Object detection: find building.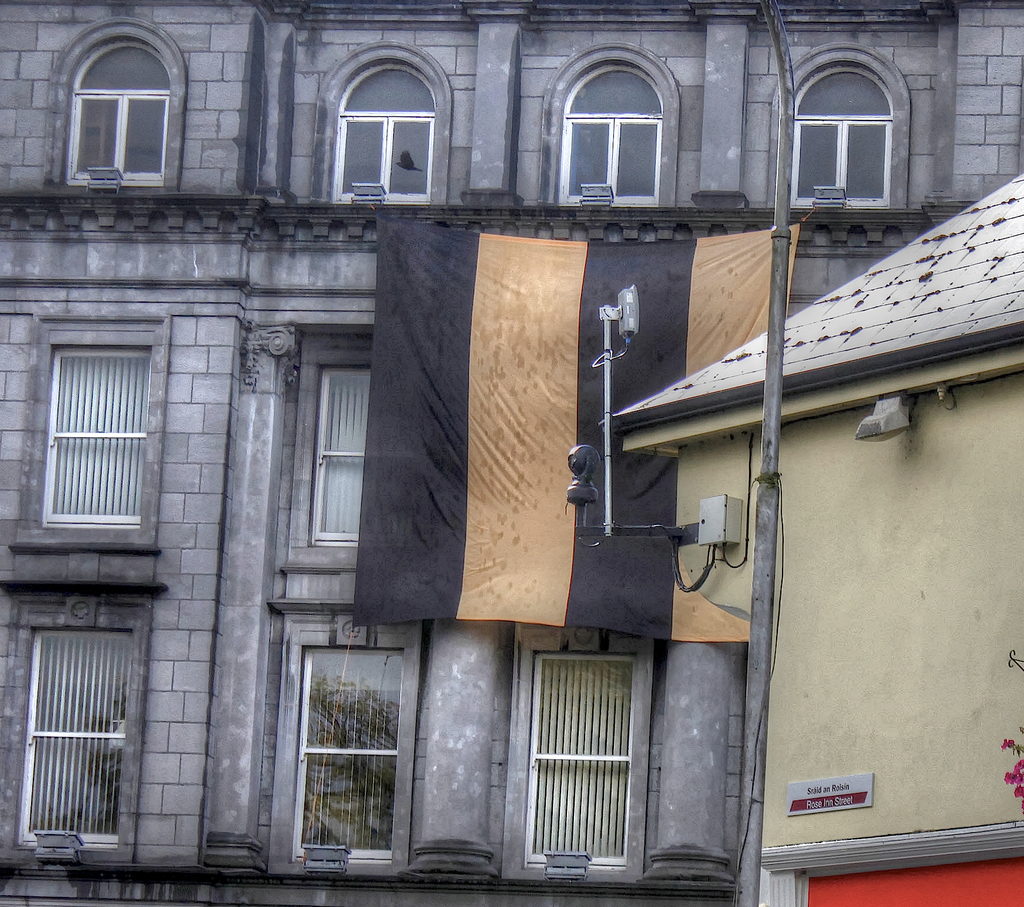
locate(0, 0, 1023, 906).
